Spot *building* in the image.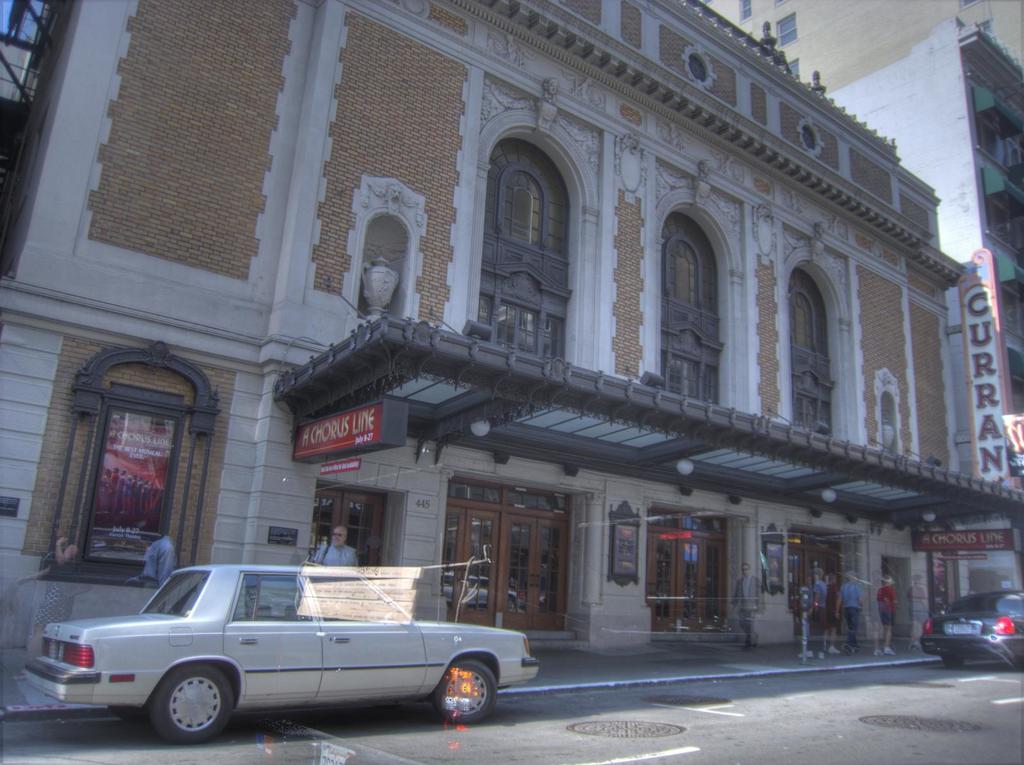
*building* found at (left=0, top=0, right=1020, bottom=650).
